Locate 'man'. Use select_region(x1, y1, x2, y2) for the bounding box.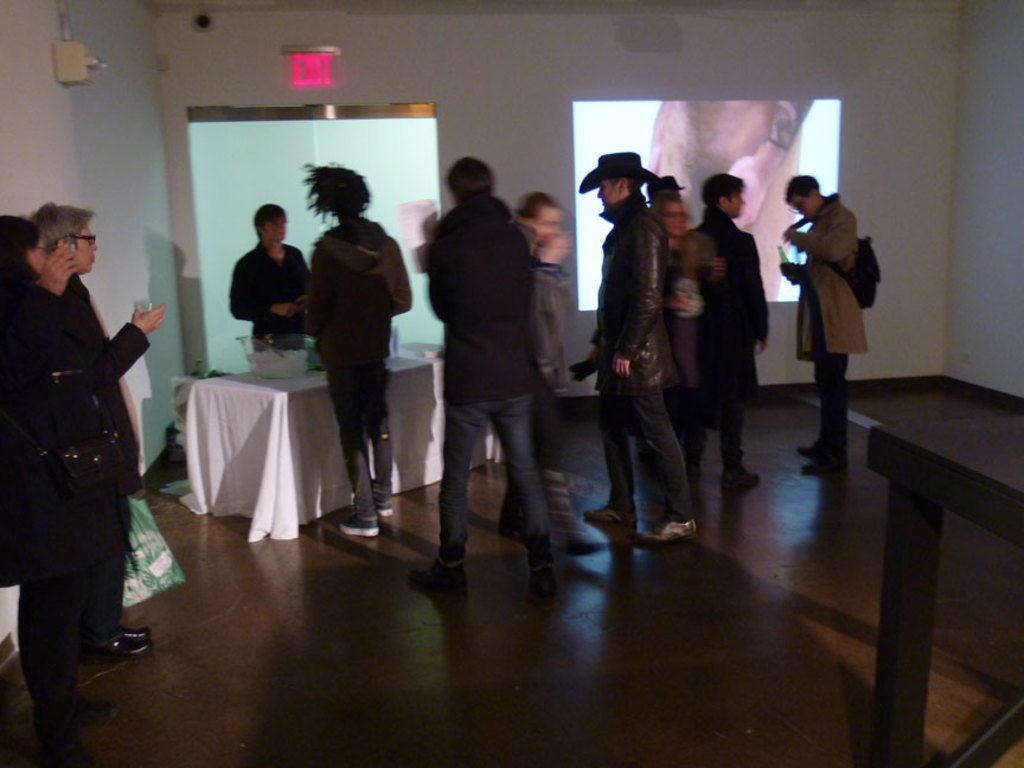
select_region(678, 166, 774, 506).
